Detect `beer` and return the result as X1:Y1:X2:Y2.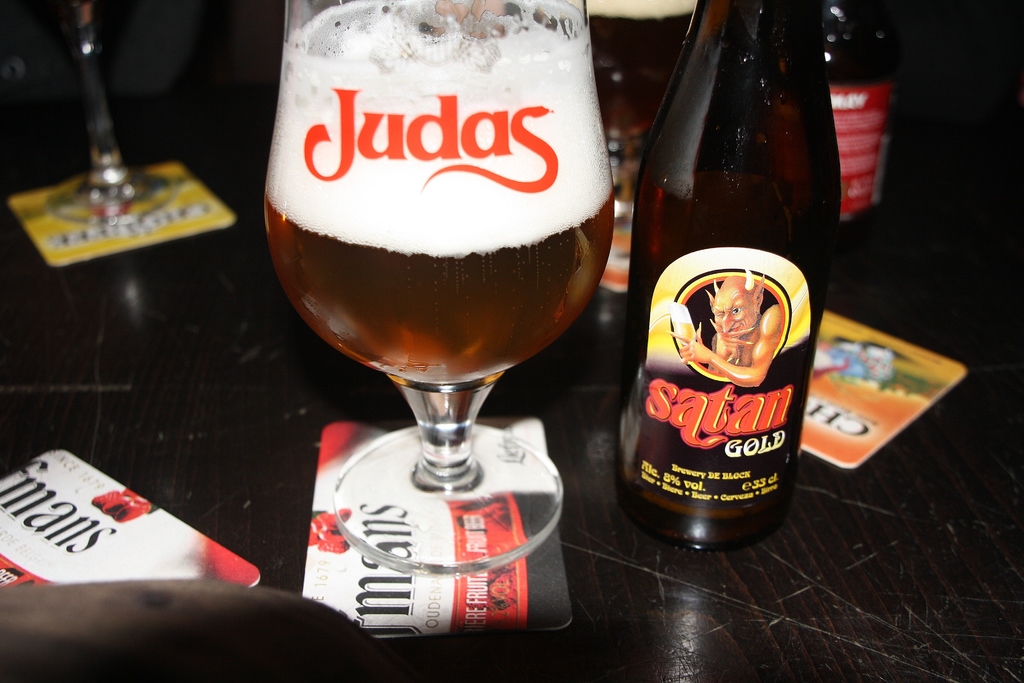
264:42:616:392.
